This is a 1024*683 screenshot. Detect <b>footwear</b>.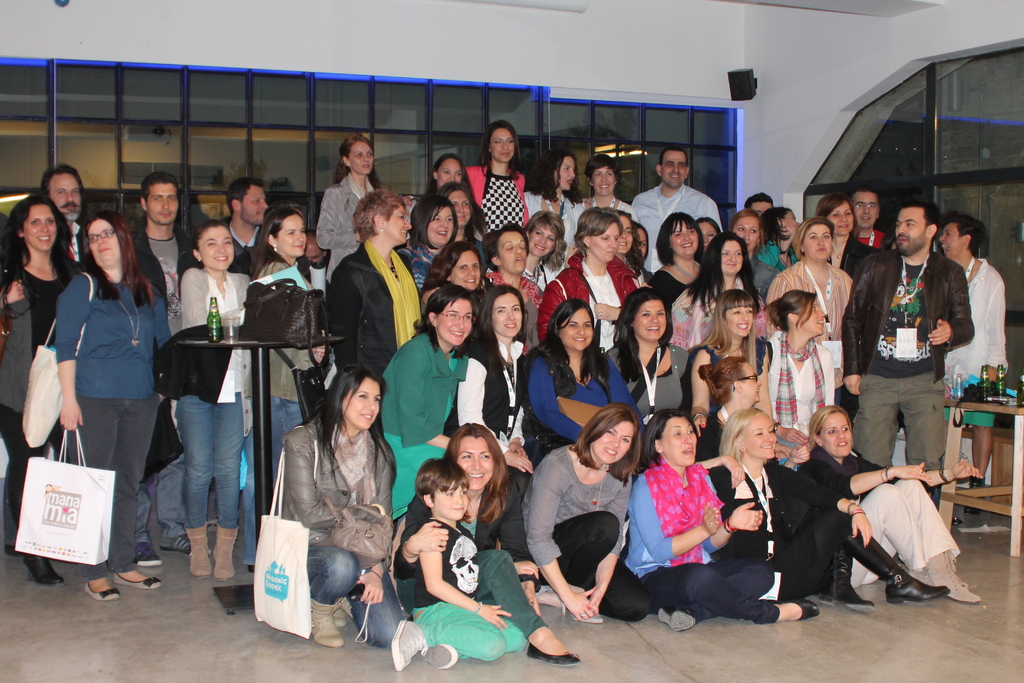
<box>22,559,66,586</box>.
